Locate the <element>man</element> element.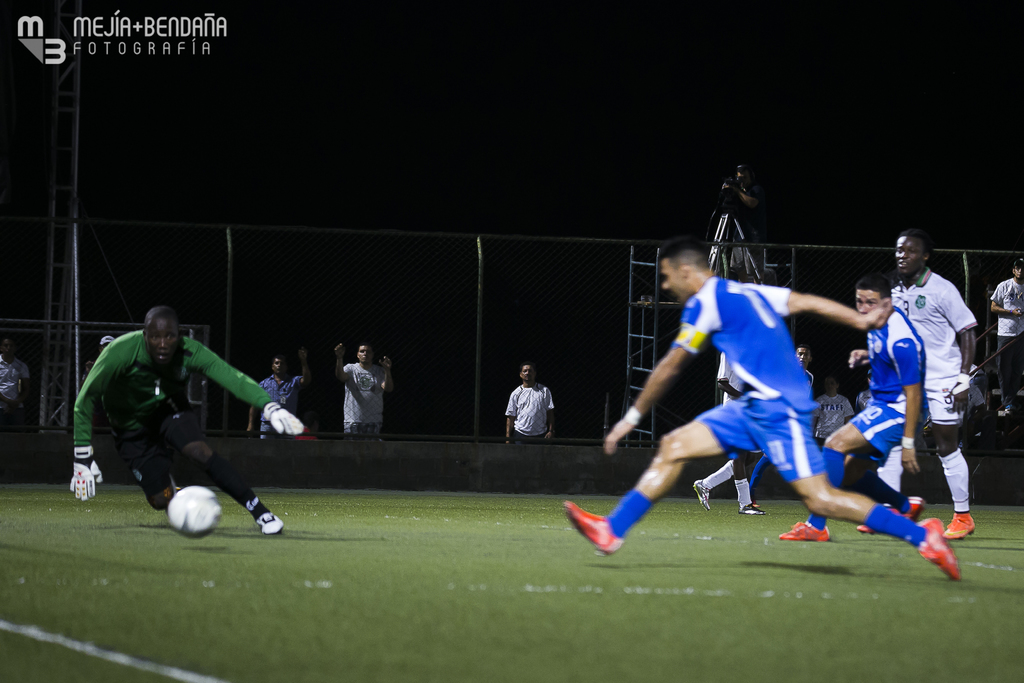
Element bbox: rect(559, 242, 959, 580).
